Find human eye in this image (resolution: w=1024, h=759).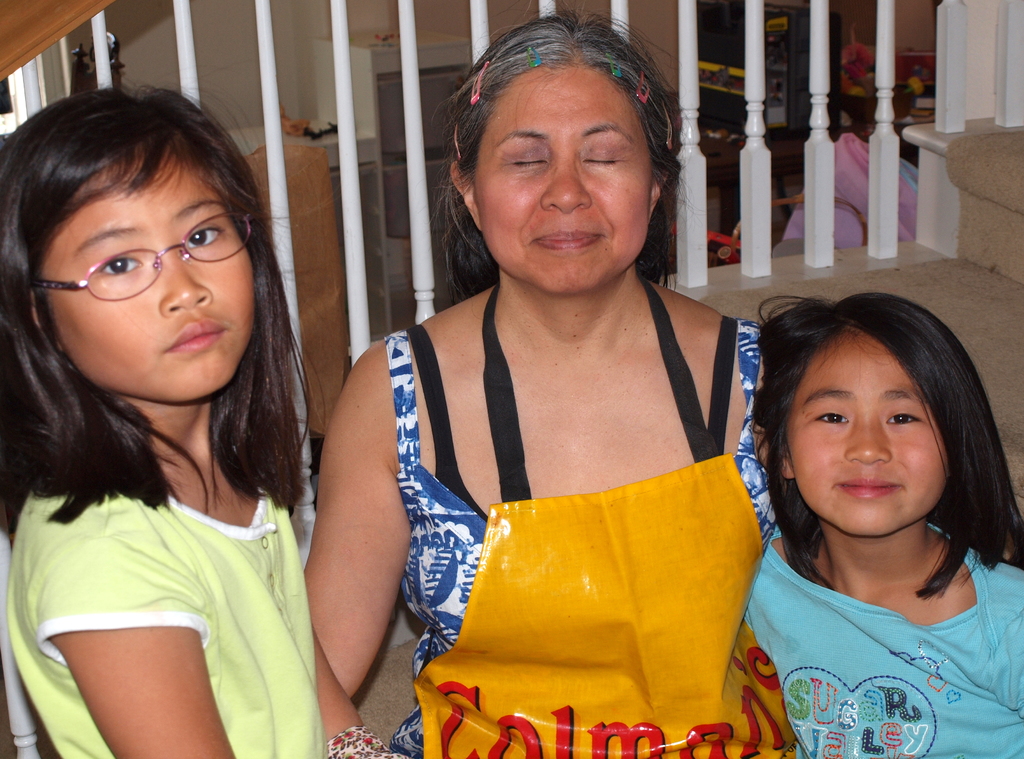
[x1=814, y1=404, x2=852, y2=428].
